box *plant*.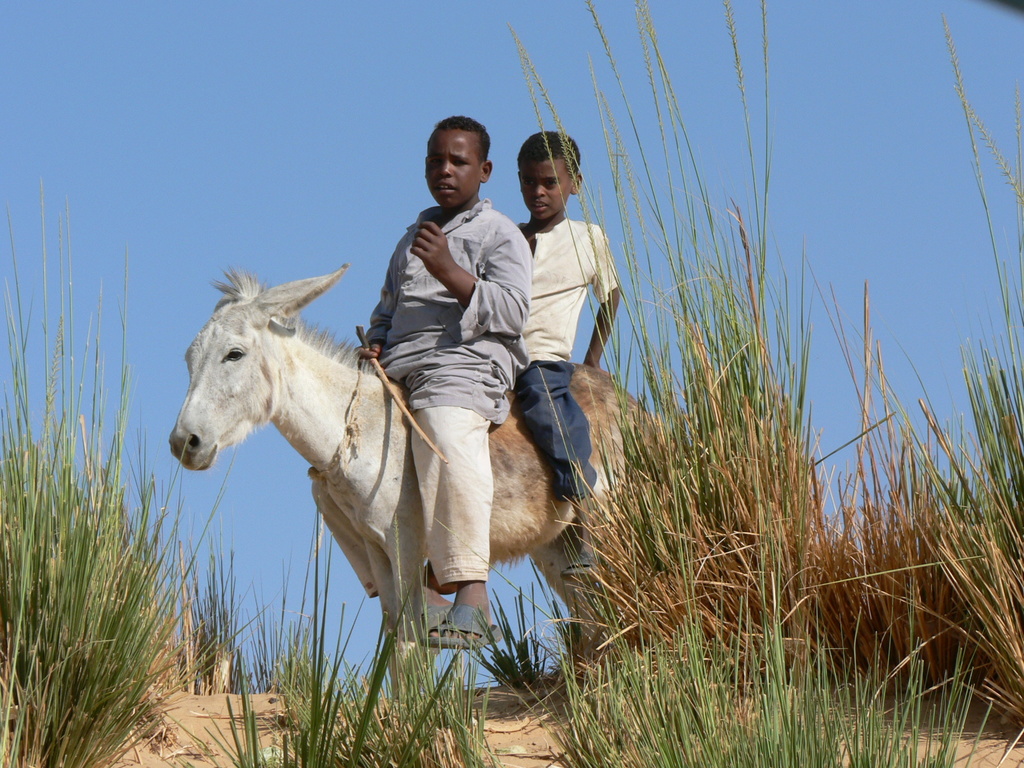
175, 521, 271, 694.
